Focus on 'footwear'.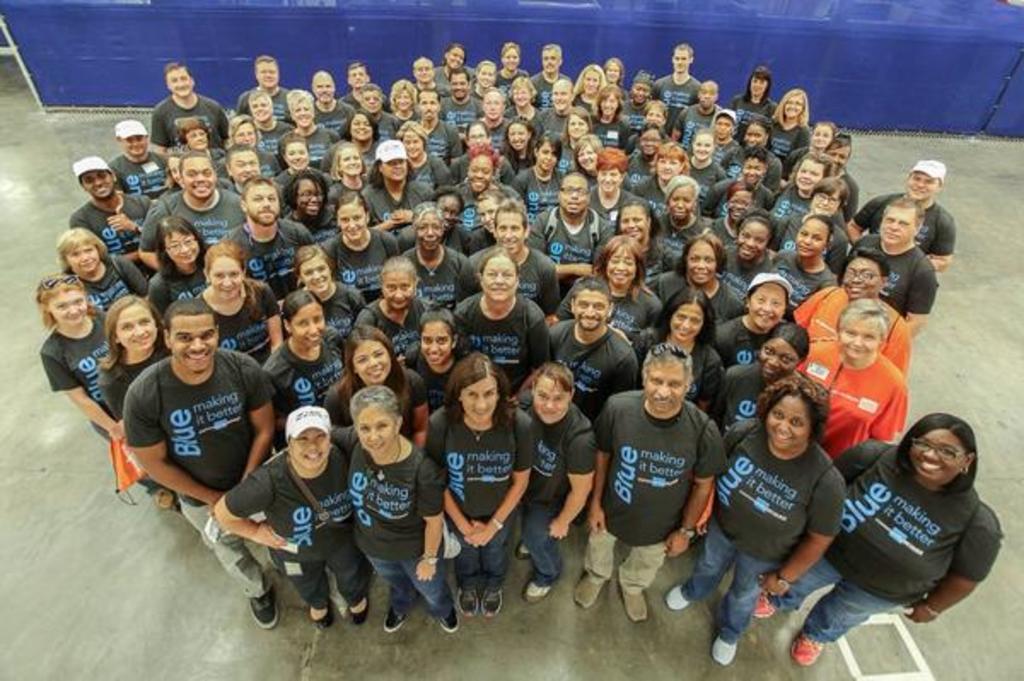
Focused at [309, 602, 331, 630].
